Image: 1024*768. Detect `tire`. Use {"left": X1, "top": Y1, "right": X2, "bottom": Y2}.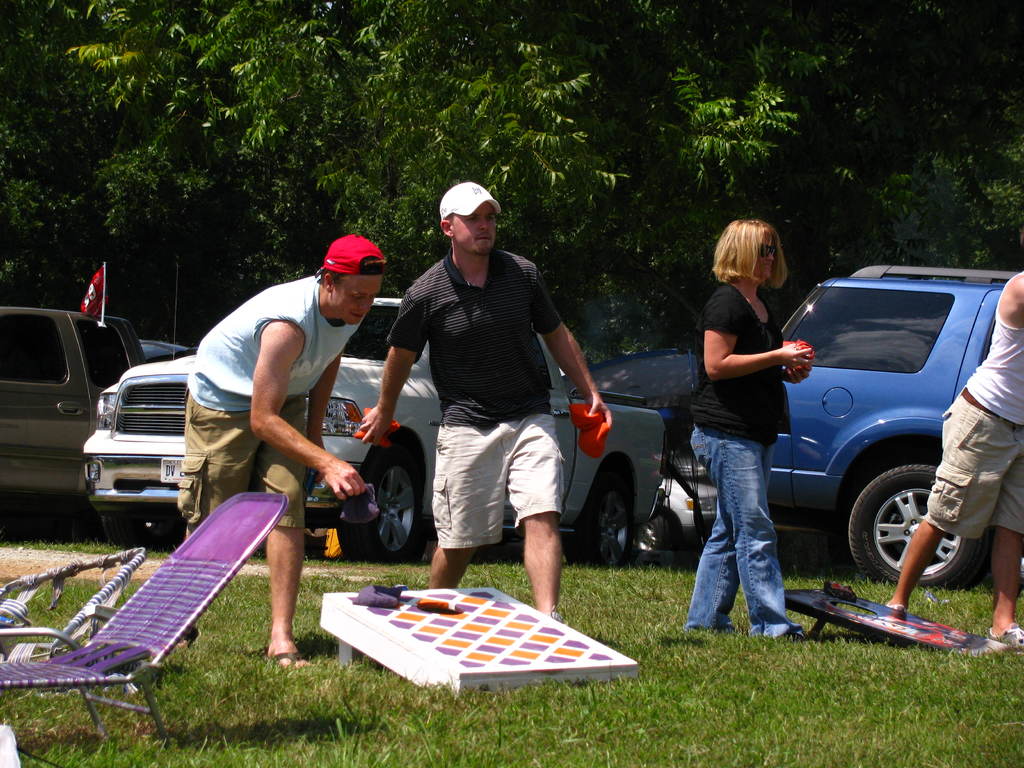
{"left": 635, "top": 513, "right": 675, "bottom": 549}.
